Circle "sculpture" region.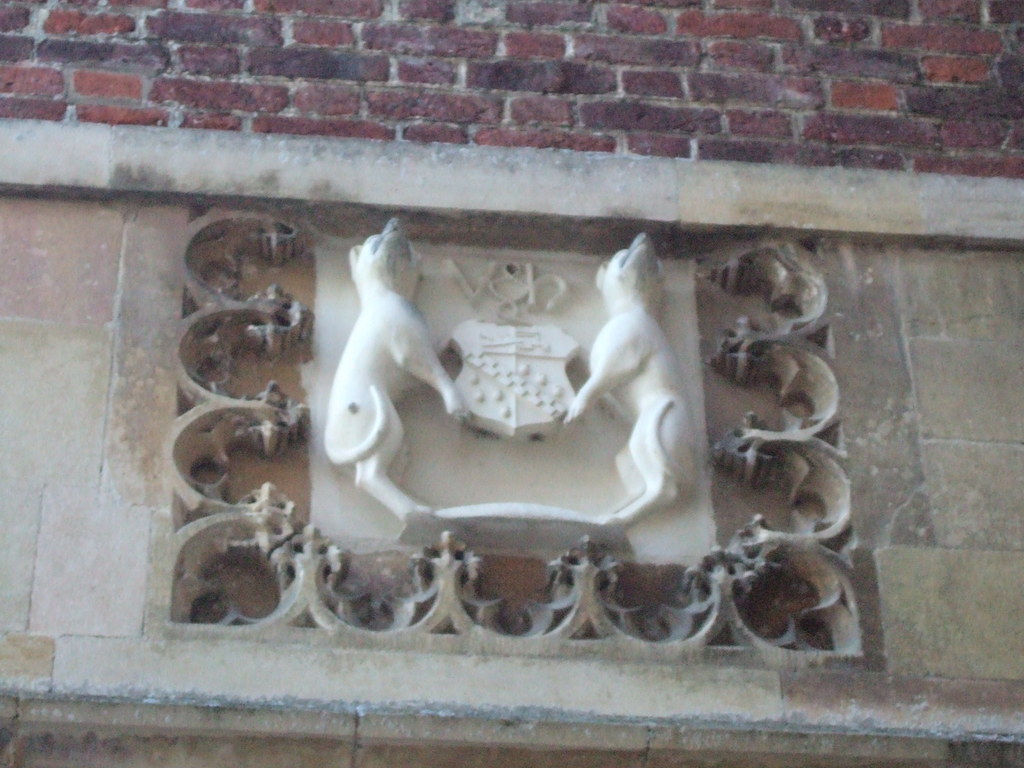
Region: crop(314, 212, 739, 616).
